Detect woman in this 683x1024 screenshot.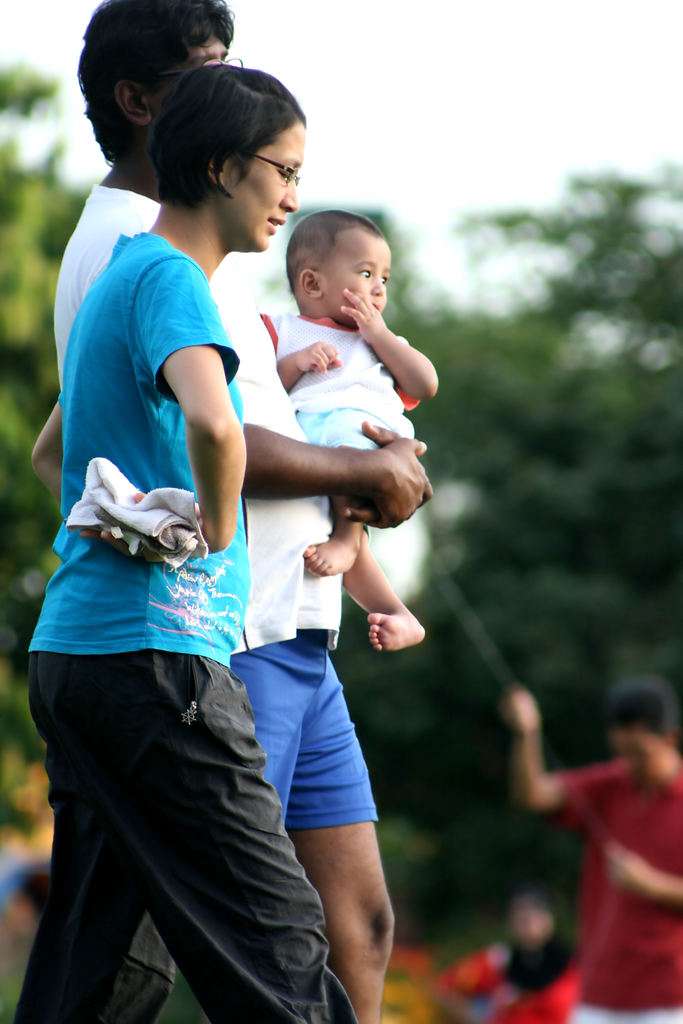
Detection: <box>49,20,390,1023</box>.
